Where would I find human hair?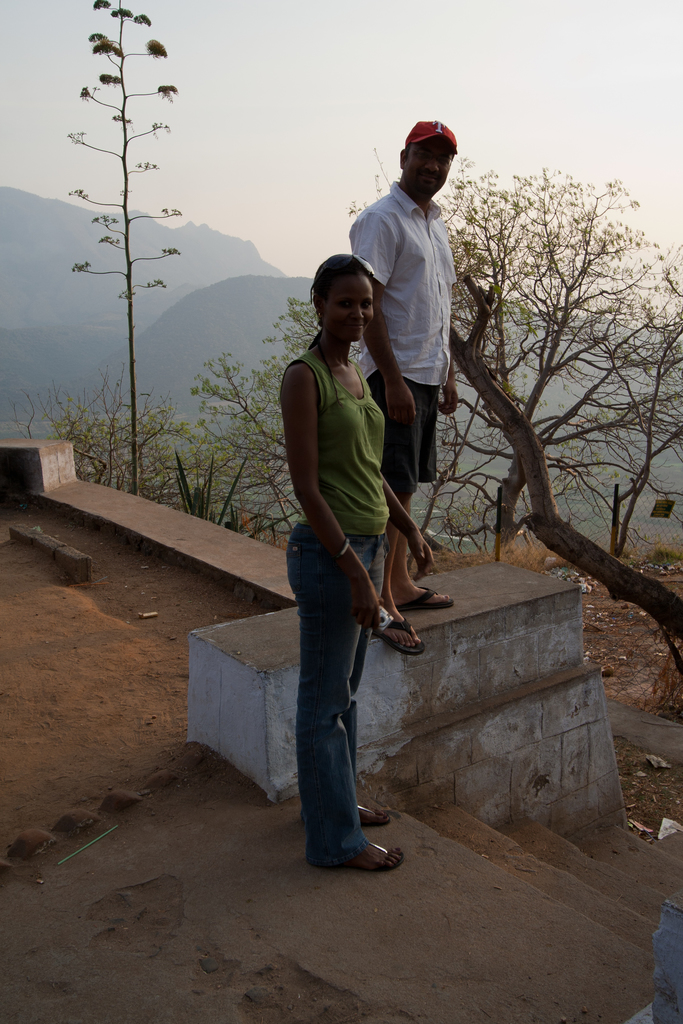
At x1=309, y1=252, x2=361, y2=299.
